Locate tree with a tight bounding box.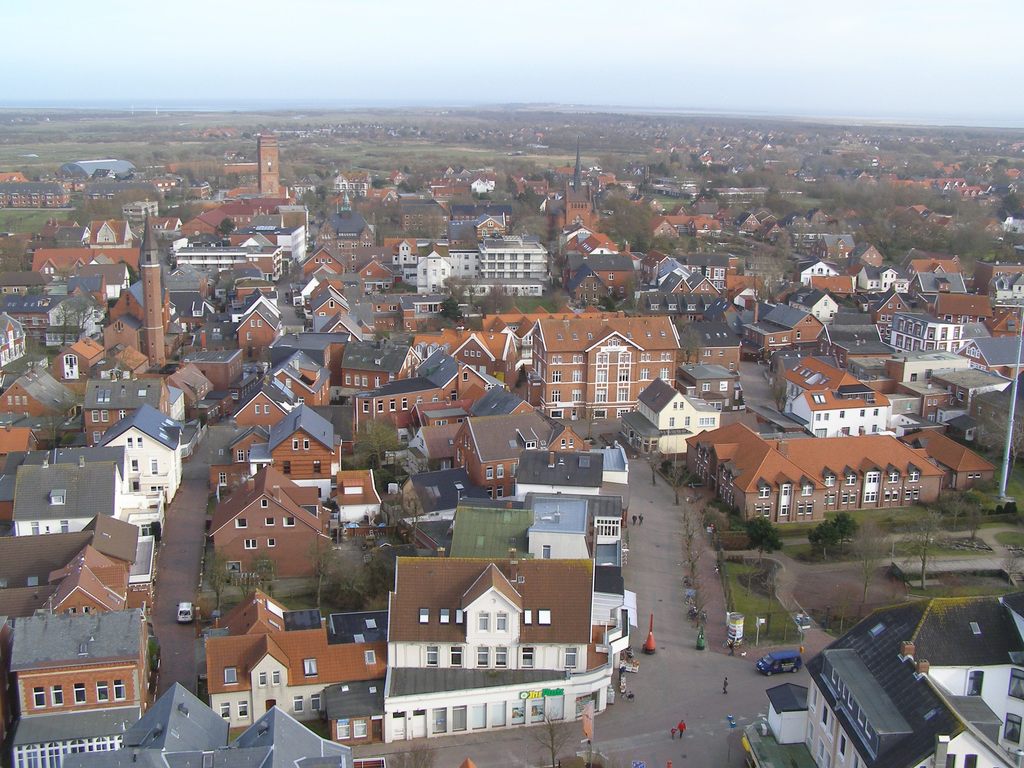
l=580, t=189, r=665, b=262.
